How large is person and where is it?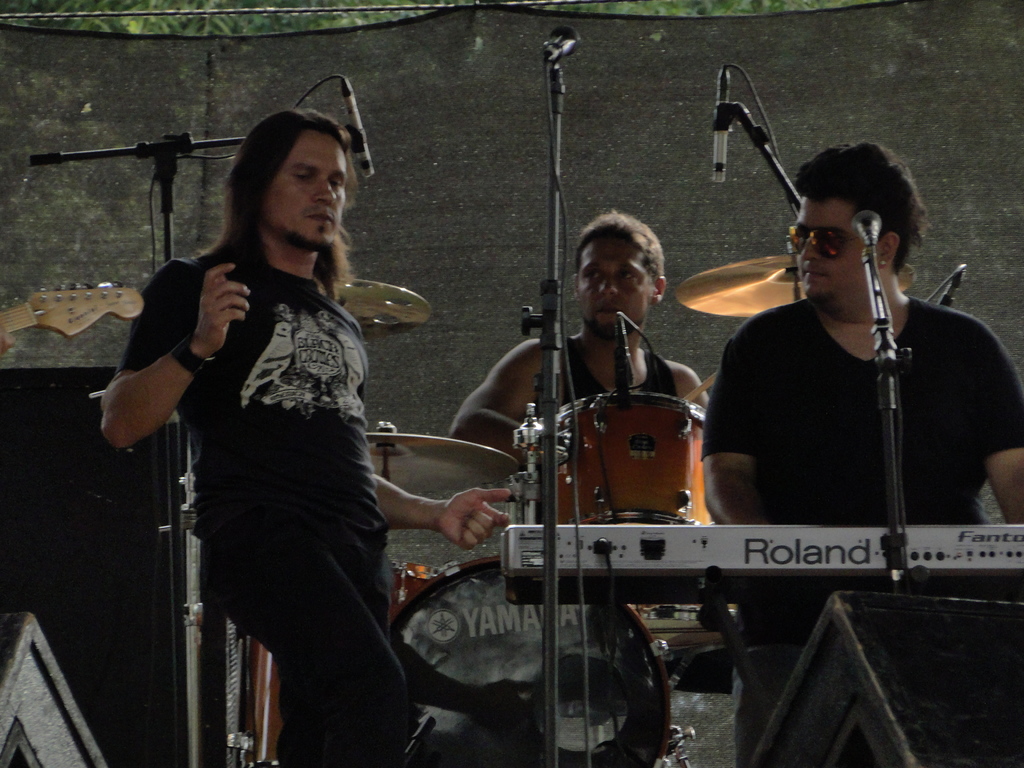
Bounding box: select_region(448, 209, 710, 463).
